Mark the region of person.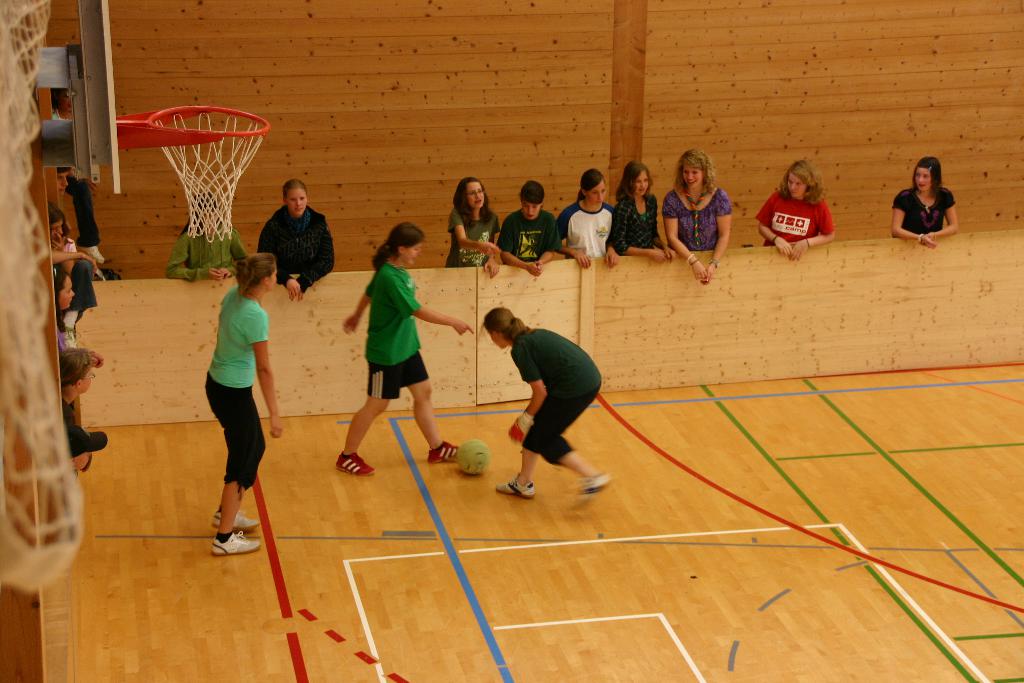
Region: [x1=552, y1=162, x2=616, y2=270].
